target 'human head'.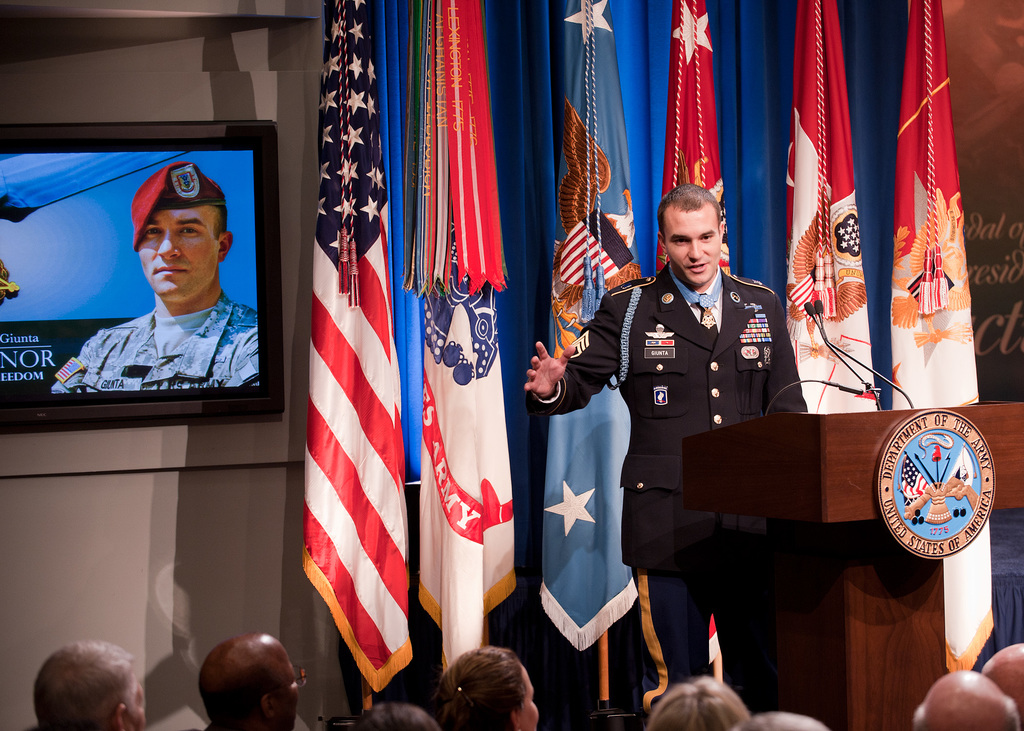
Target region: (left=914, top=667, right=1023, bottom=730).
